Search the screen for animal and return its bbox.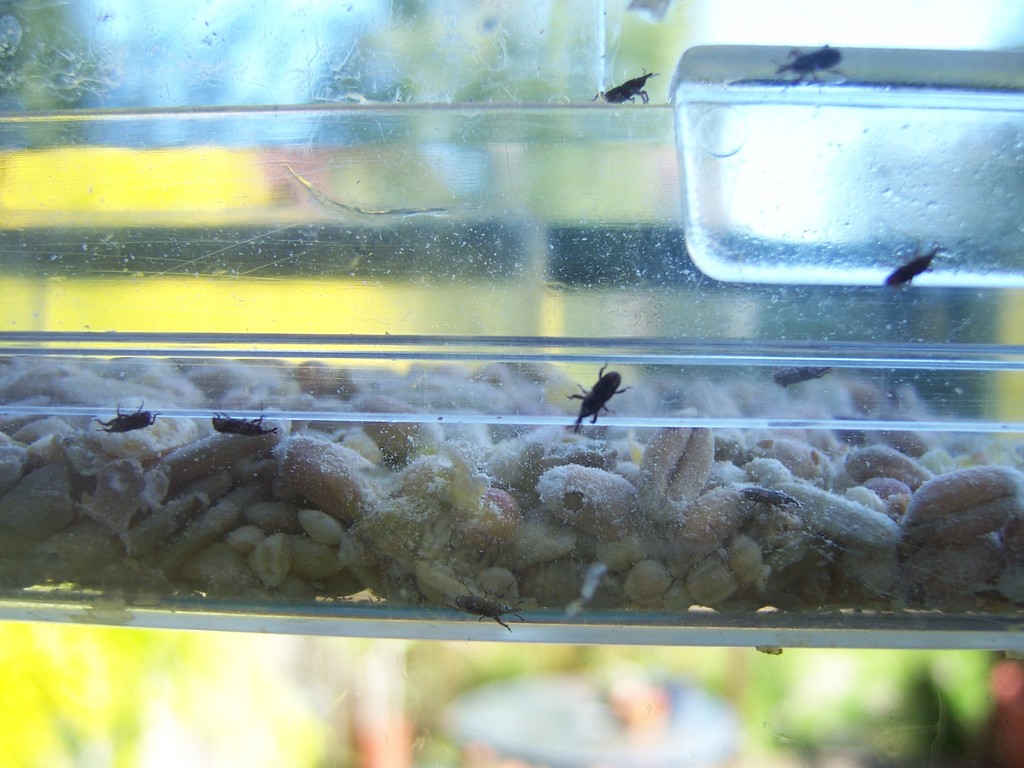
Found: 560 360 631 431.
